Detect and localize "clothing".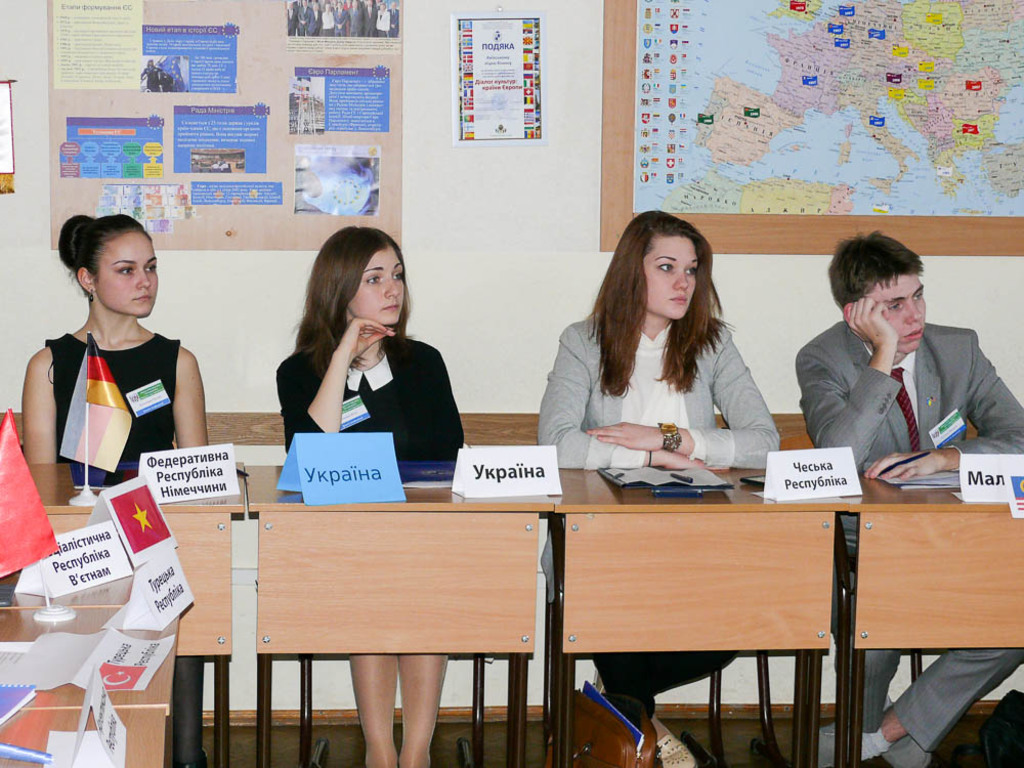
Localized at bbox=[793, 316, 1023, 756].
